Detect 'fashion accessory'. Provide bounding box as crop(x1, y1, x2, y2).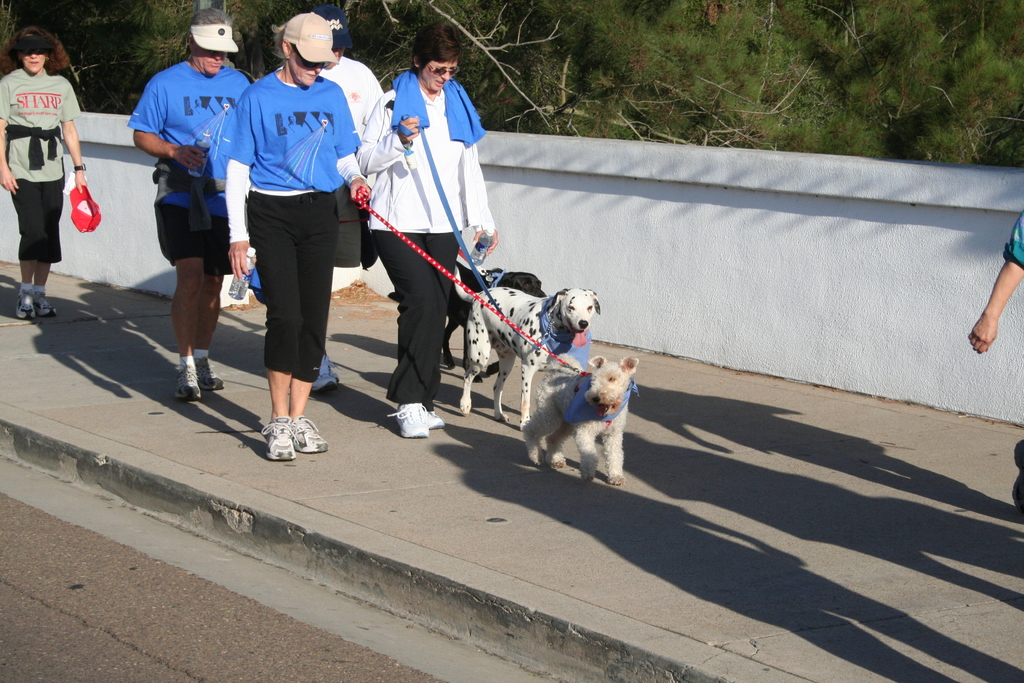
crop(172, 361, 202, 398).
